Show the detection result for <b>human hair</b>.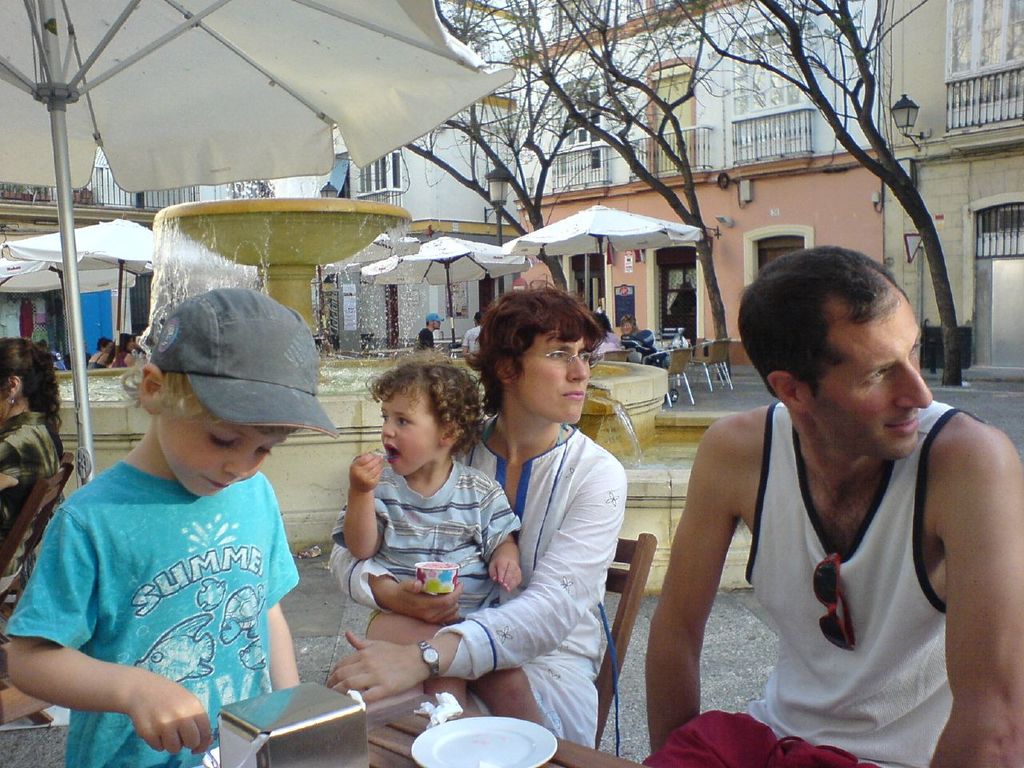
bbox=(474, 274, 604, 414).
